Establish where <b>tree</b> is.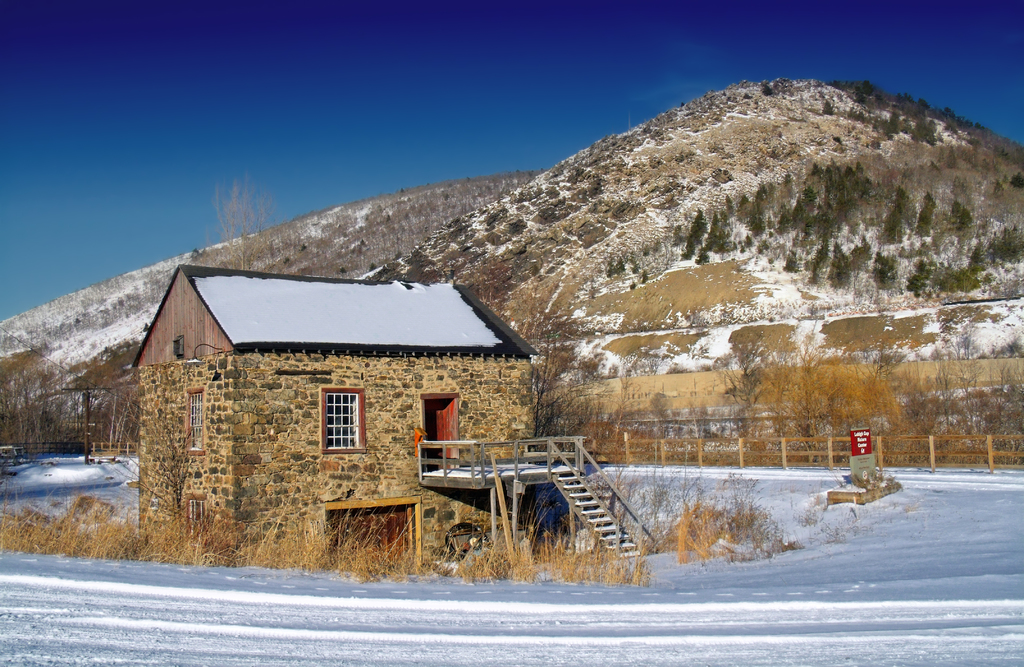
Established at region(210, 167, 275, 270).
